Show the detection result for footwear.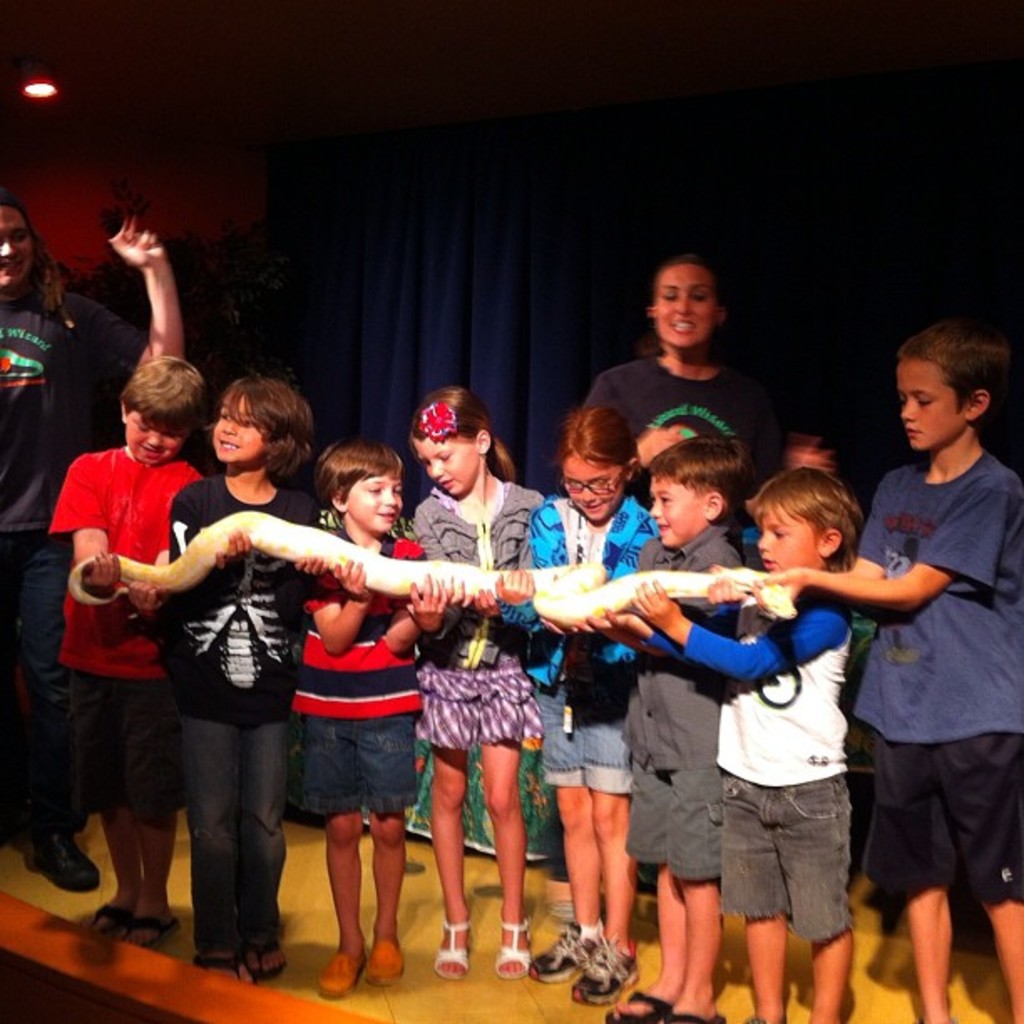
(668, 1007, 724, 1022).
